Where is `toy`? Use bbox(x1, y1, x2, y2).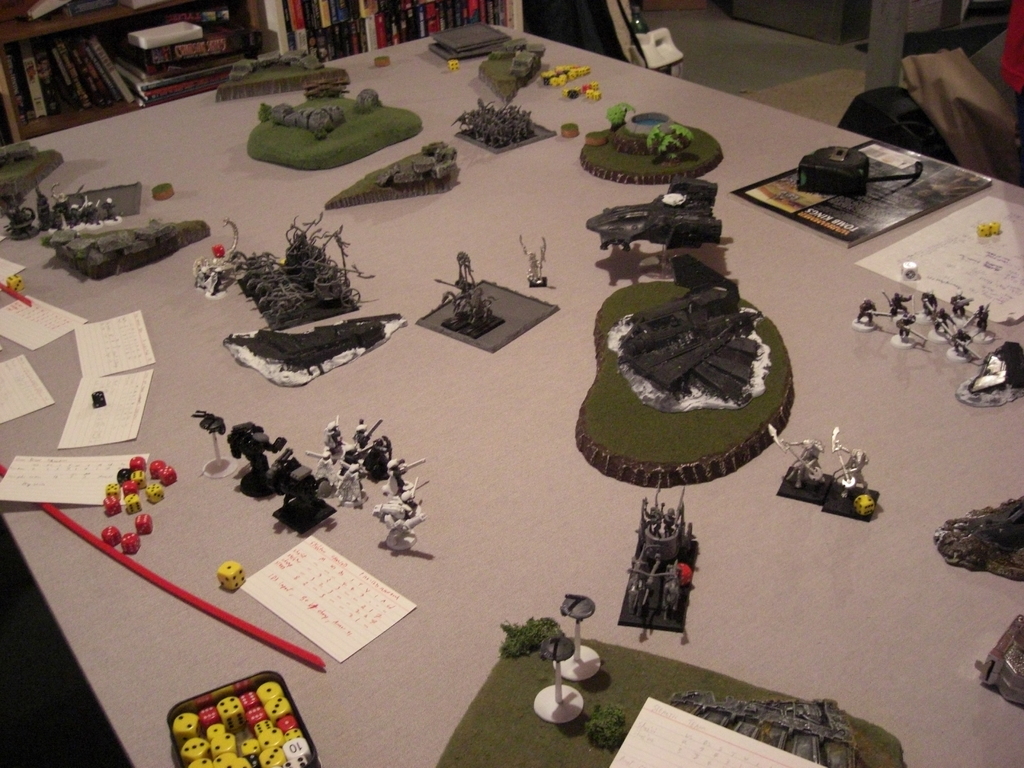
bbox(131, 455, 147, 468).
